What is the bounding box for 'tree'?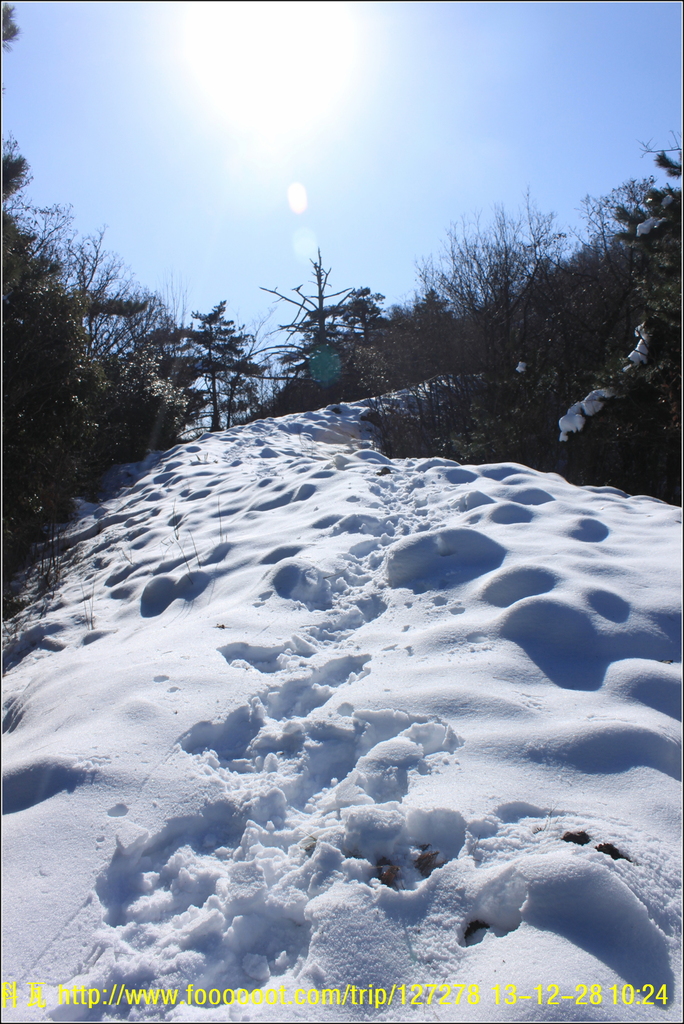
Rect(0, 242, 255, 485).
